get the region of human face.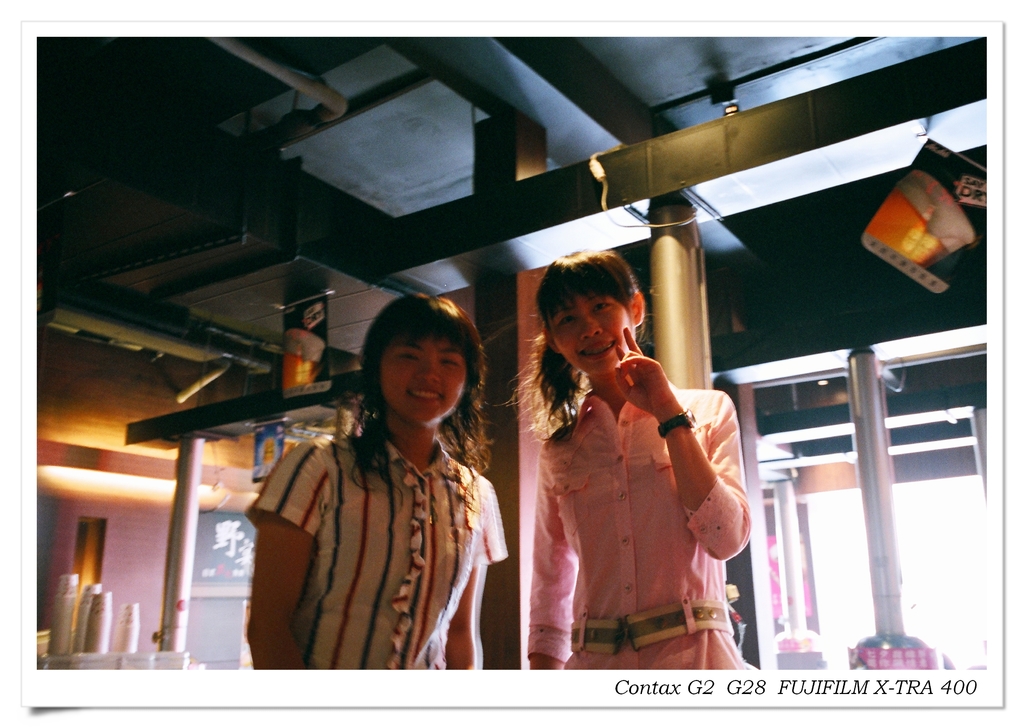
crop(378, 340, 470, 423).
